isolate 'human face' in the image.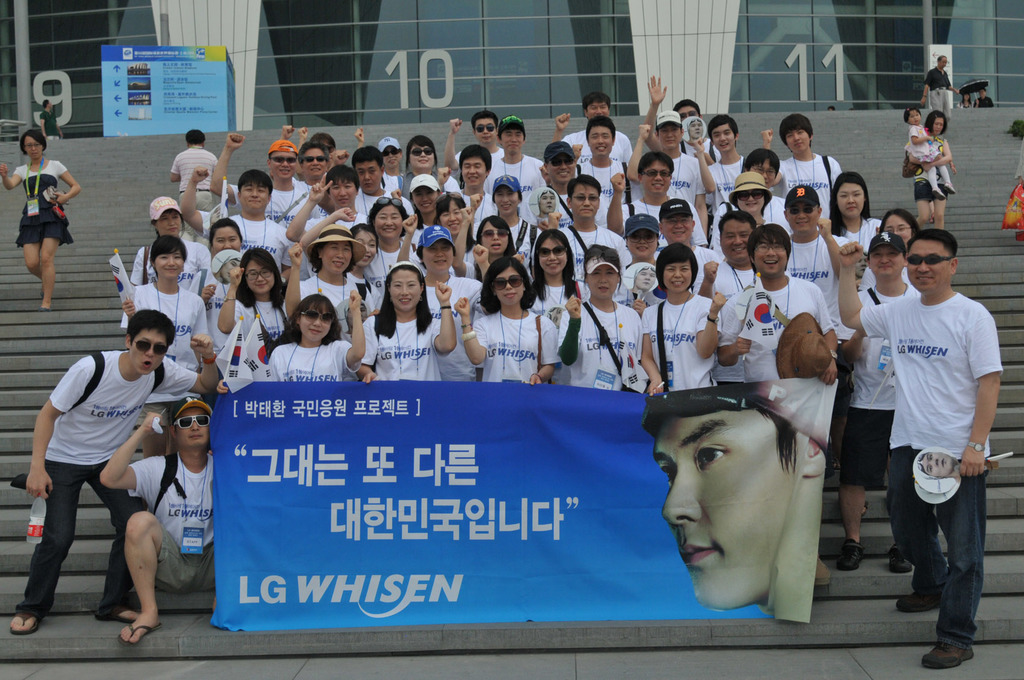
Isolated region: rect(754, 235, 789, 282).
